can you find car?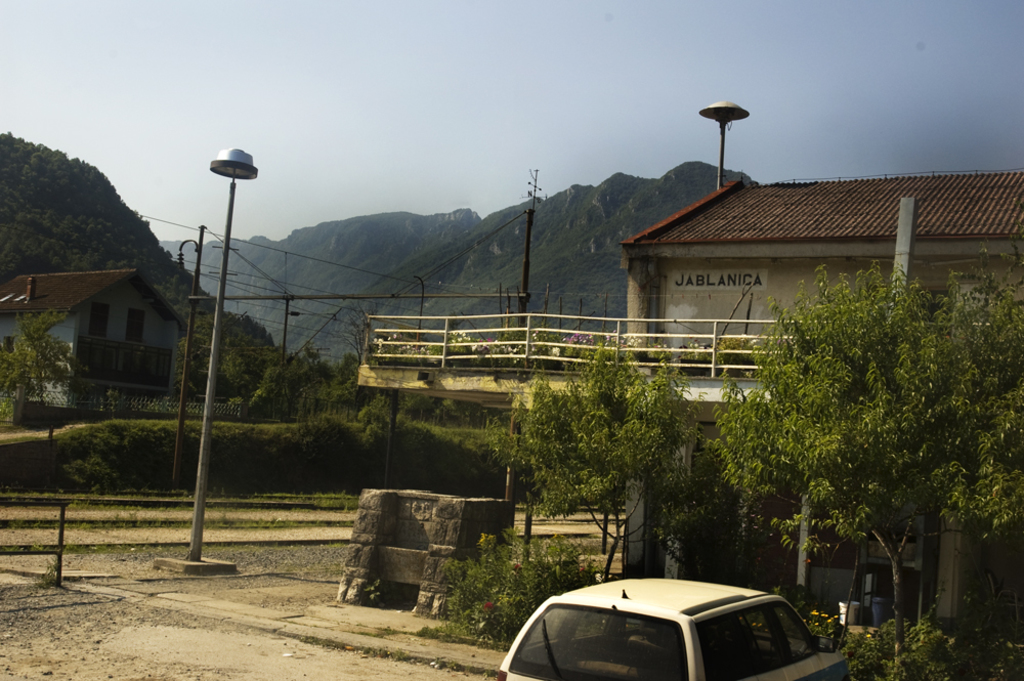
Yes, bounding box: select_region(499, 583, 850, 680).
